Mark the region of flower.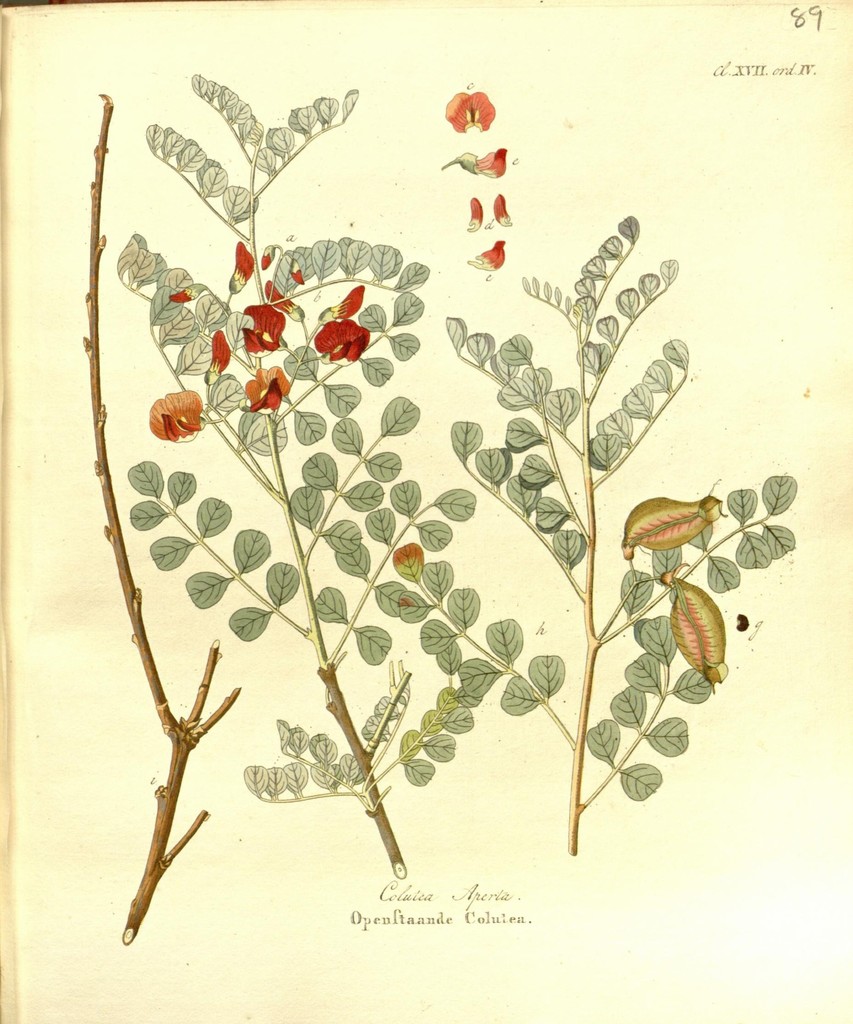
Region: 327 282 365 317.
